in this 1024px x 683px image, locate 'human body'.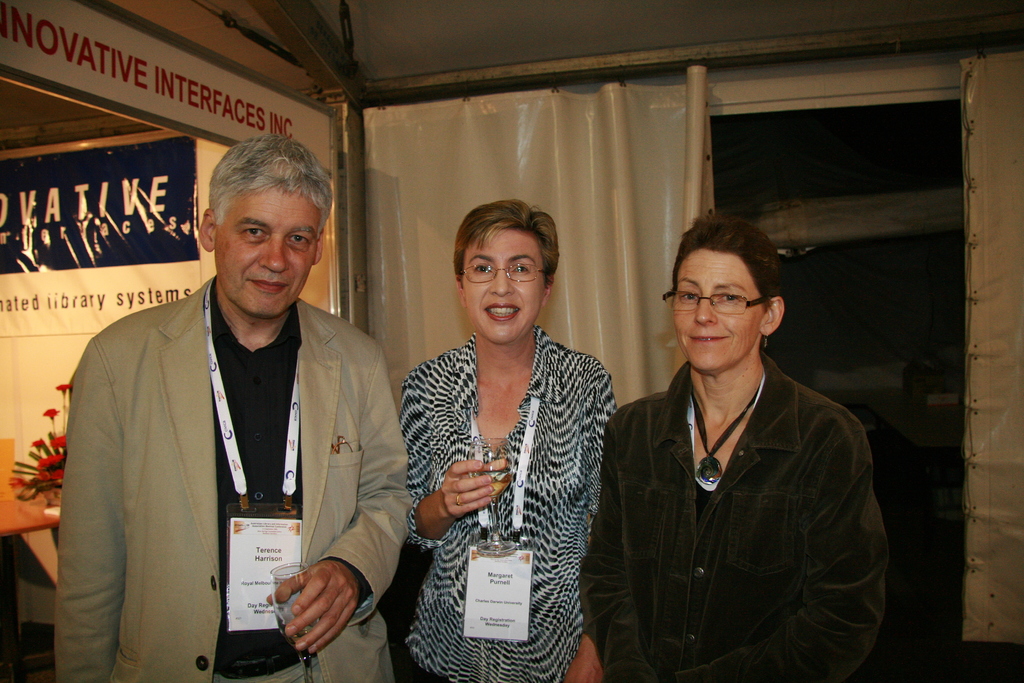
Bounding box: (576,209,897,682).
